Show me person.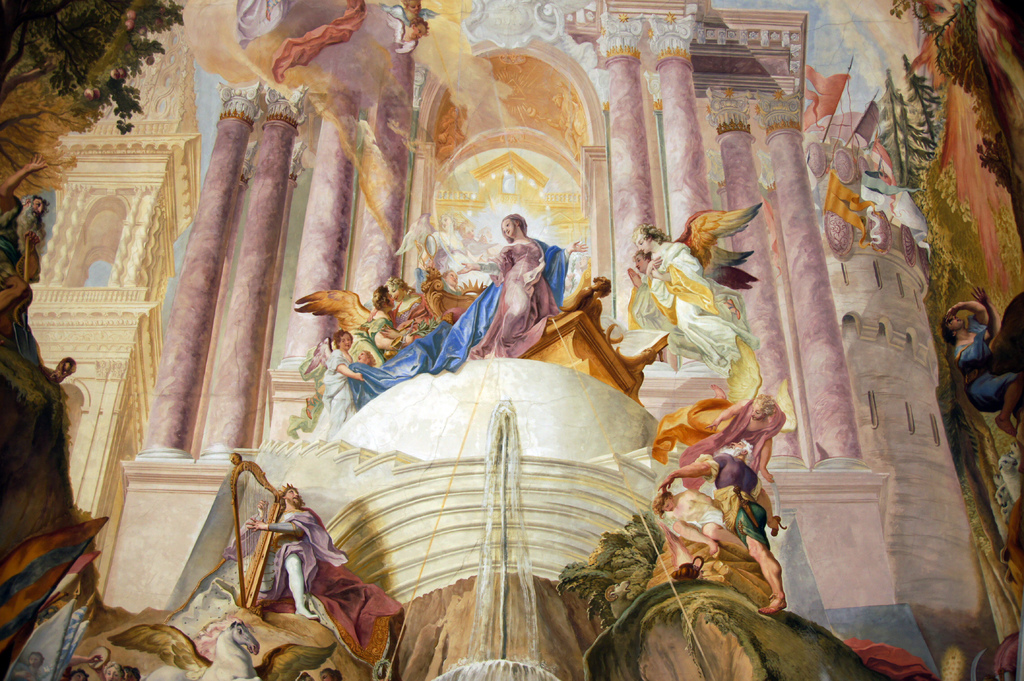
person is here: 367/284/414/348.
